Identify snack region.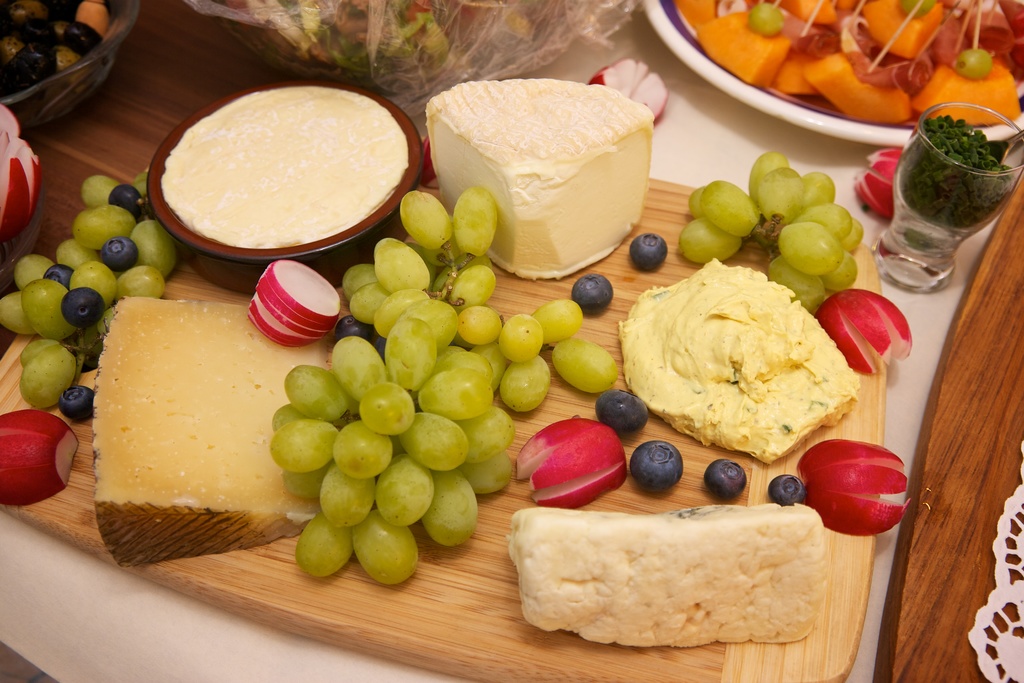
Region: {"left": 514, "top": 513, "right": 820, "bottom": 645}.
